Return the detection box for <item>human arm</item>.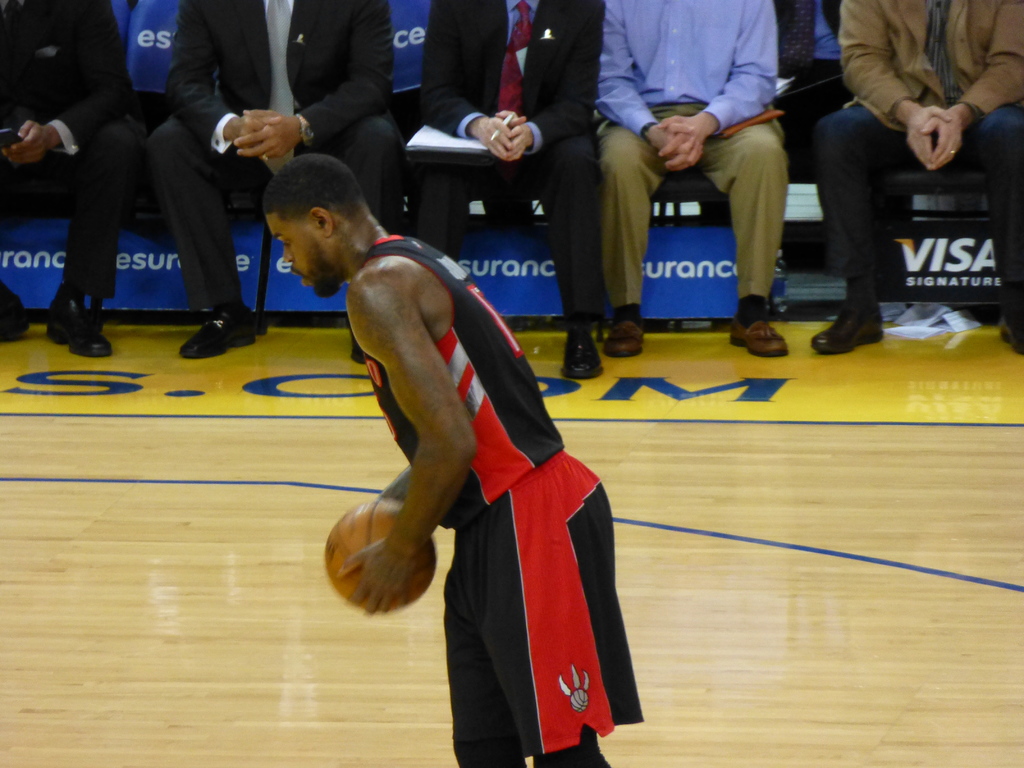
1,3,136,164.
